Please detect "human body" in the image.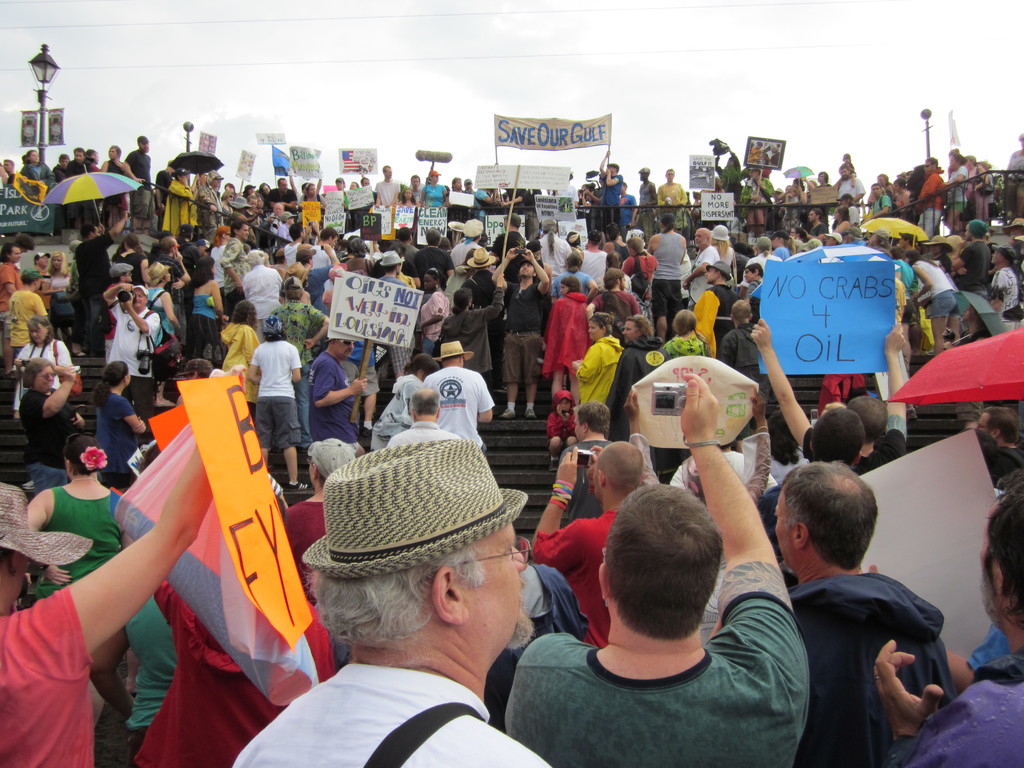
616 182 635 239.
